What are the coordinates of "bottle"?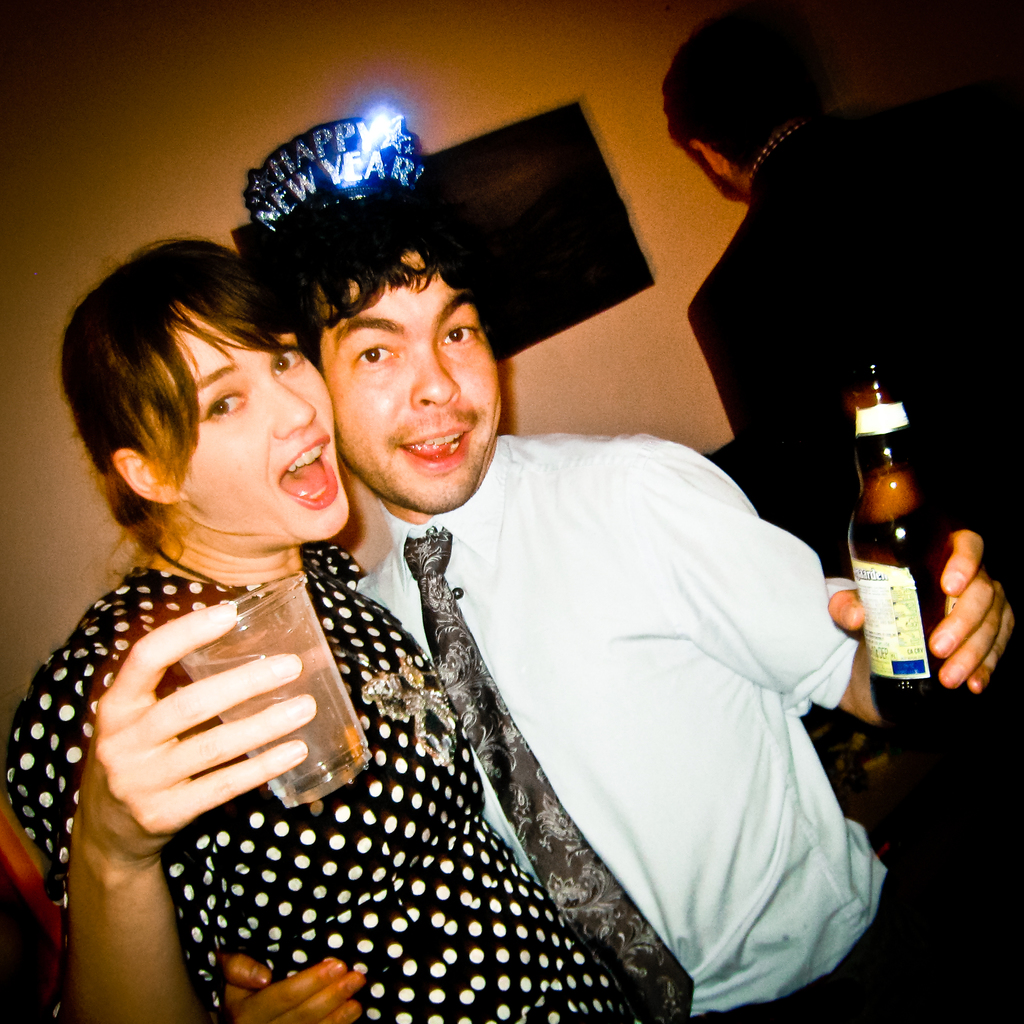
(845, 359, 994, 733).
